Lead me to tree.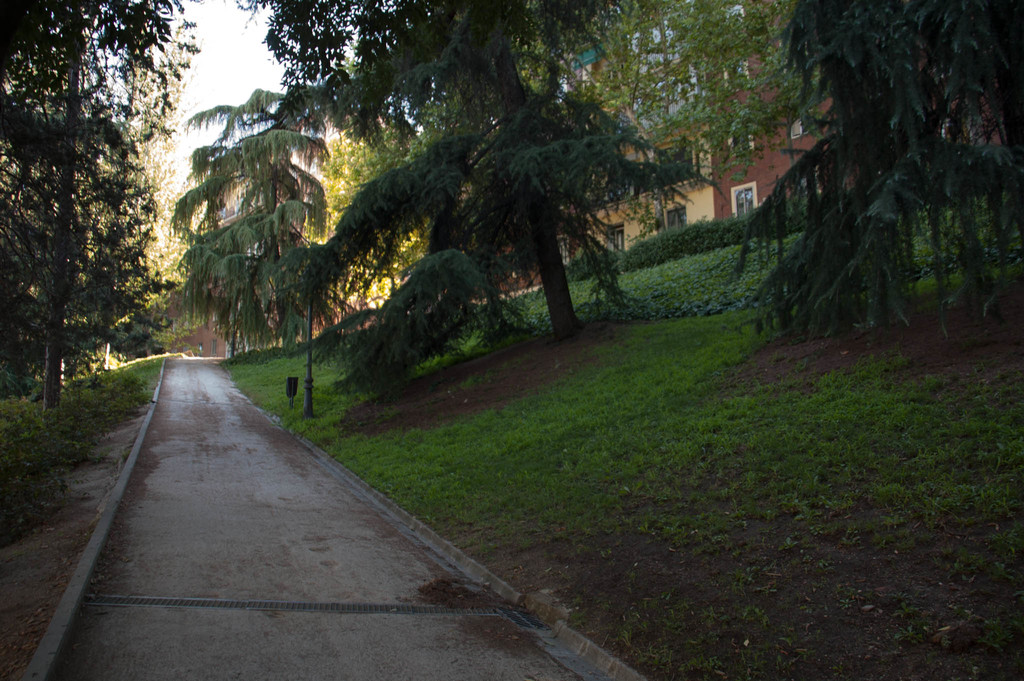
Lead to 508/0/785/260.
